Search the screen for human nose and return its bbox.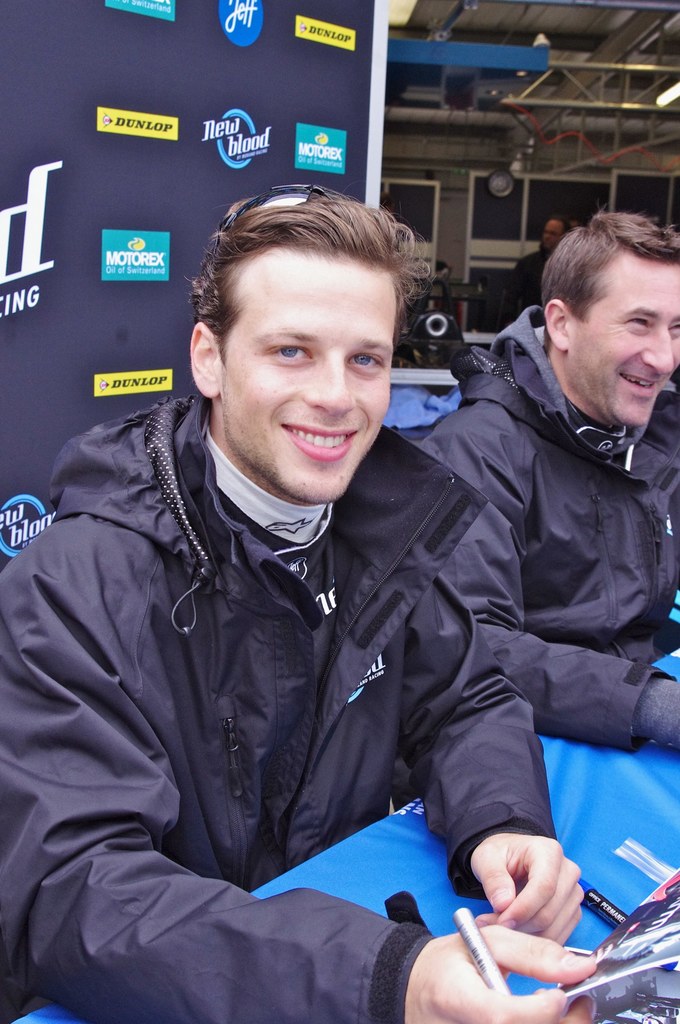
Found: 645, 330, 677, 376.
